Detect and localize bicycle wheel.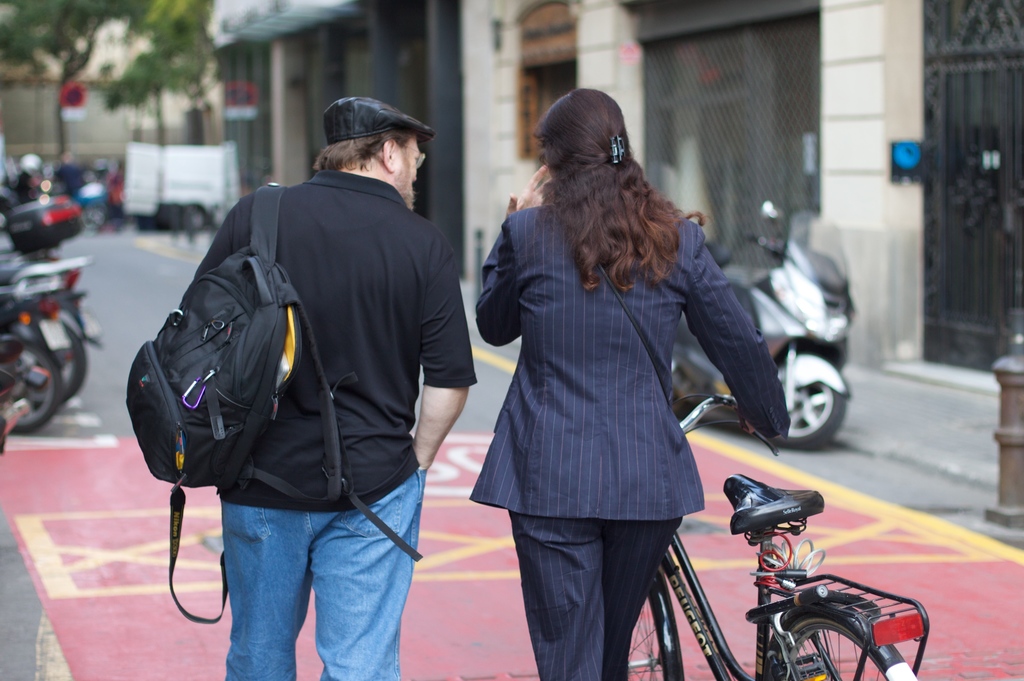
Localized at bbox=(778, 609, 891, 680).
